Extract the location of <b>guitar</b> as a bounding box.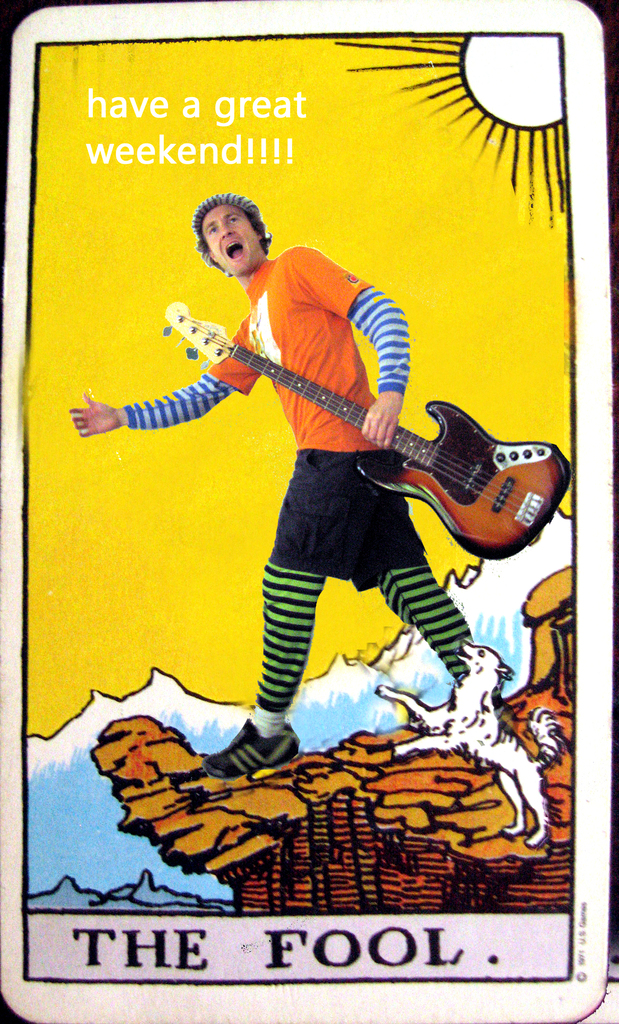
x1=110, y1=298, x2=567, y2=569.
